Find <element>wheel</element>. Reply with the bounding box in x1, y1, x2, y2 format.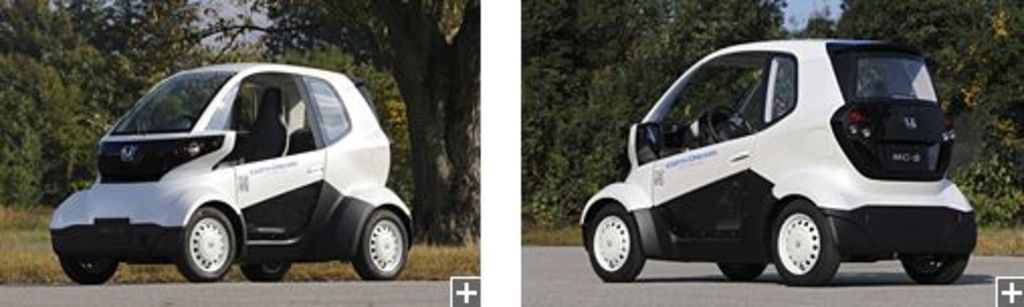
174, 208, 230, 283.
